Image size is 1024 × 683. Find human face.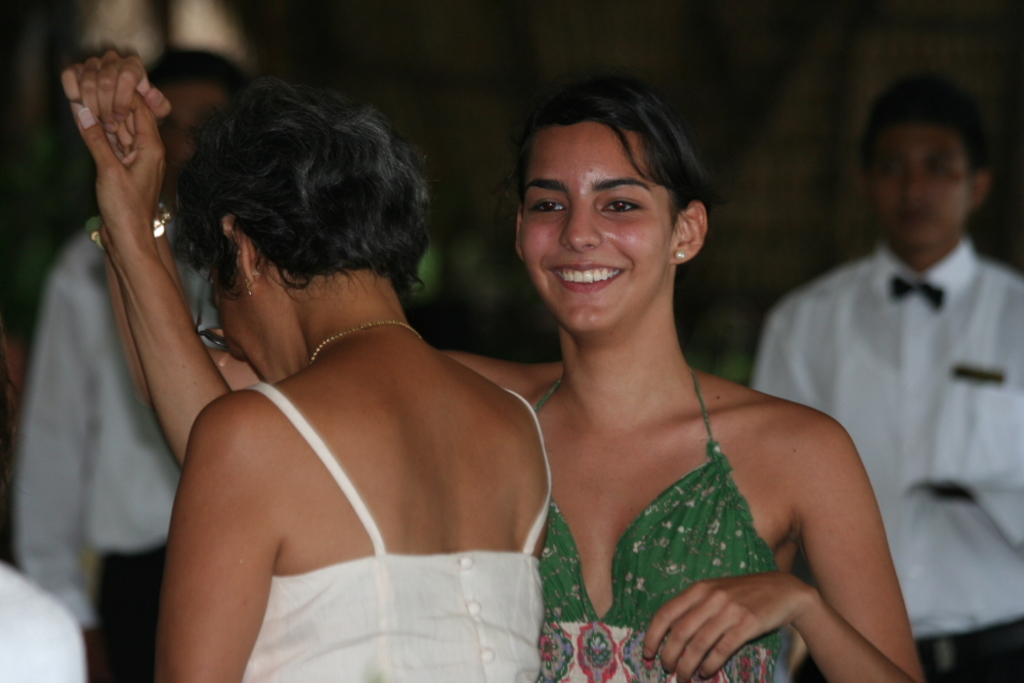
BBox(876, 126, 972, 252).
